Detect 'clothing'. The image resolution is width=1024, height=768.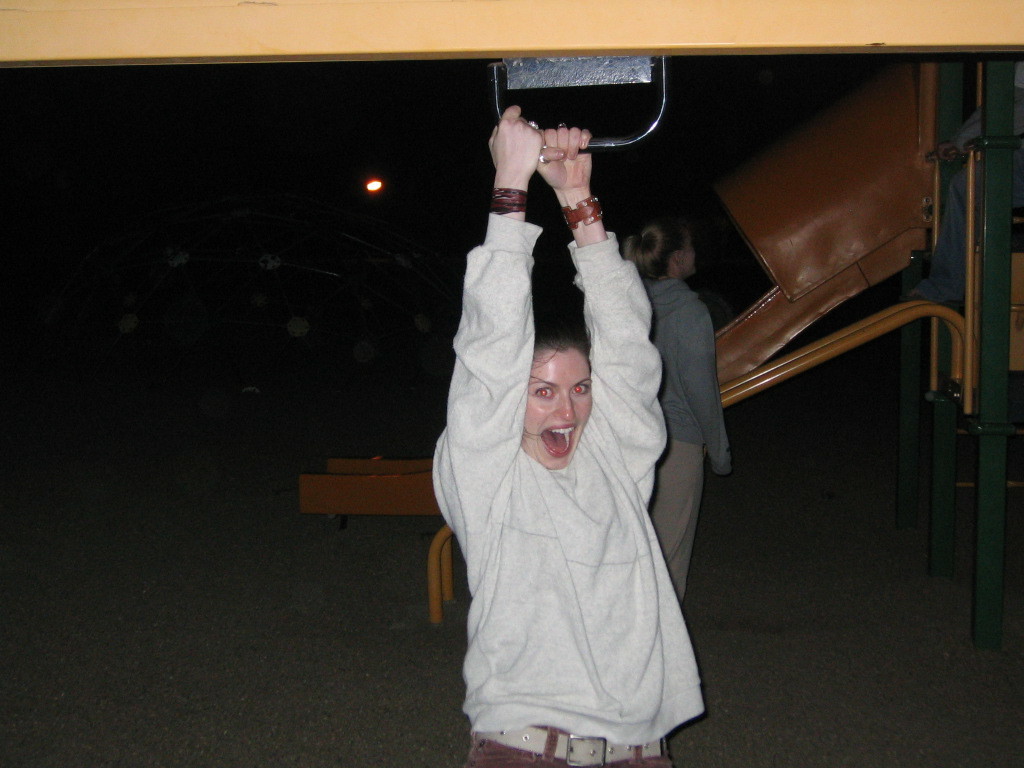
{"left": 638, "top": 273, "right": 732, "bottom": 603}.
